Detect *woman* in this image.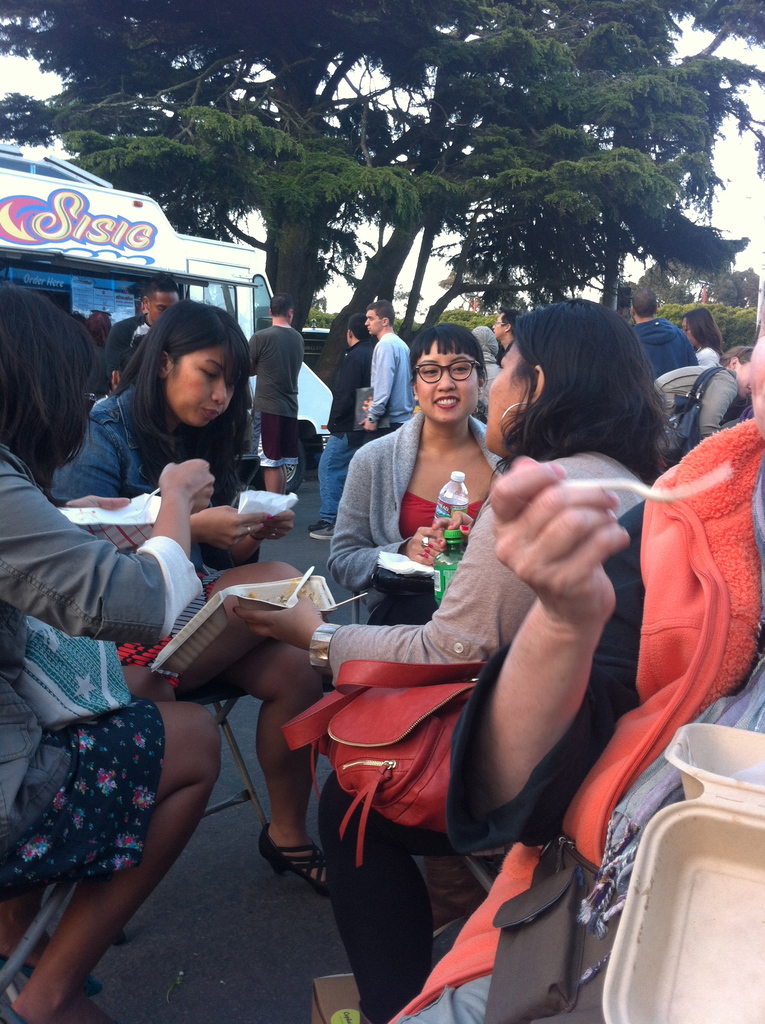
Detection: {"x1": 208, "y1": 295, "x2": 652, "y2": 1014}.
